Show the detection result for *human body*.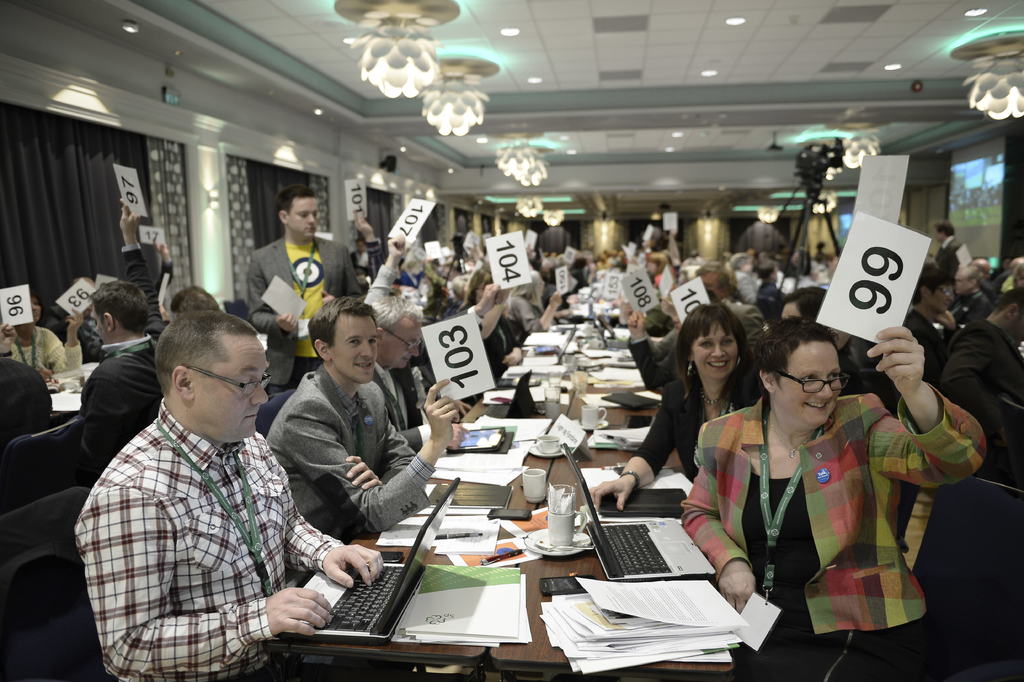
(x1=468, y1=266, x2=523, y2=382).
